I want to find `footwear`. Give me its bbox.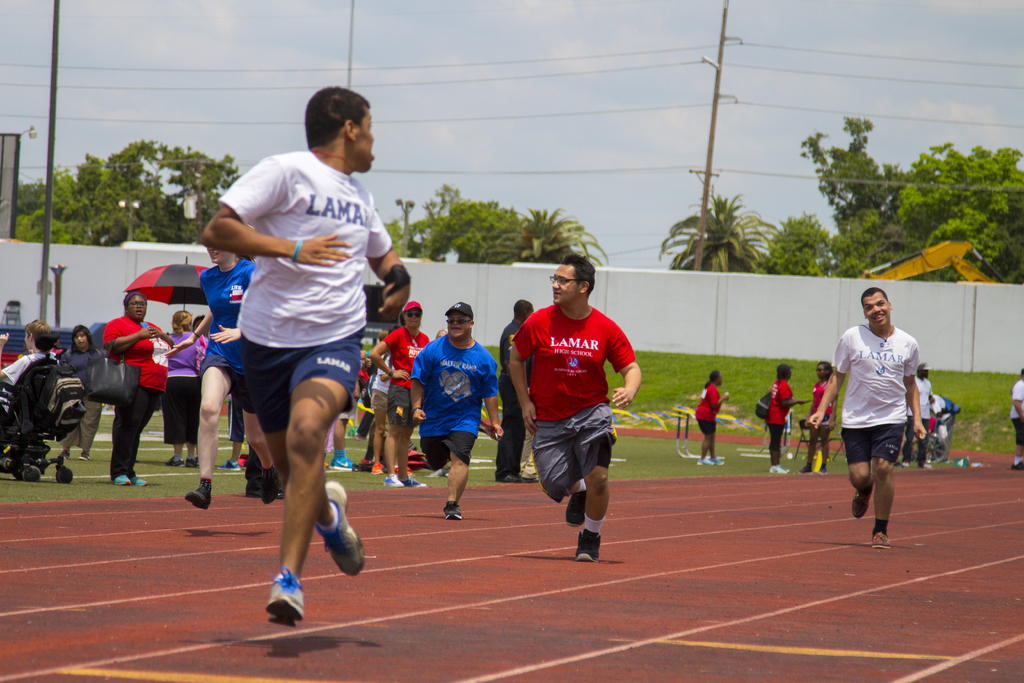
(left=856, top=494, right=870, bottom=519).
